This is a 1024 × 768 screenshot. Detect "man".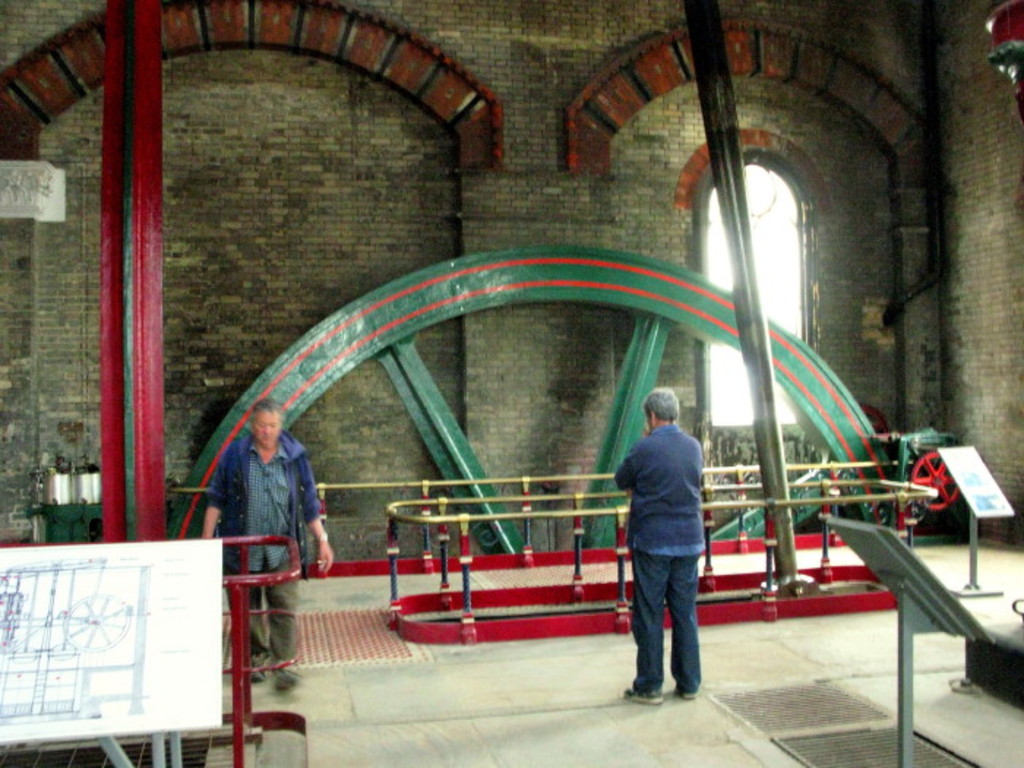
l=199, t=392, r=332, b=705.
